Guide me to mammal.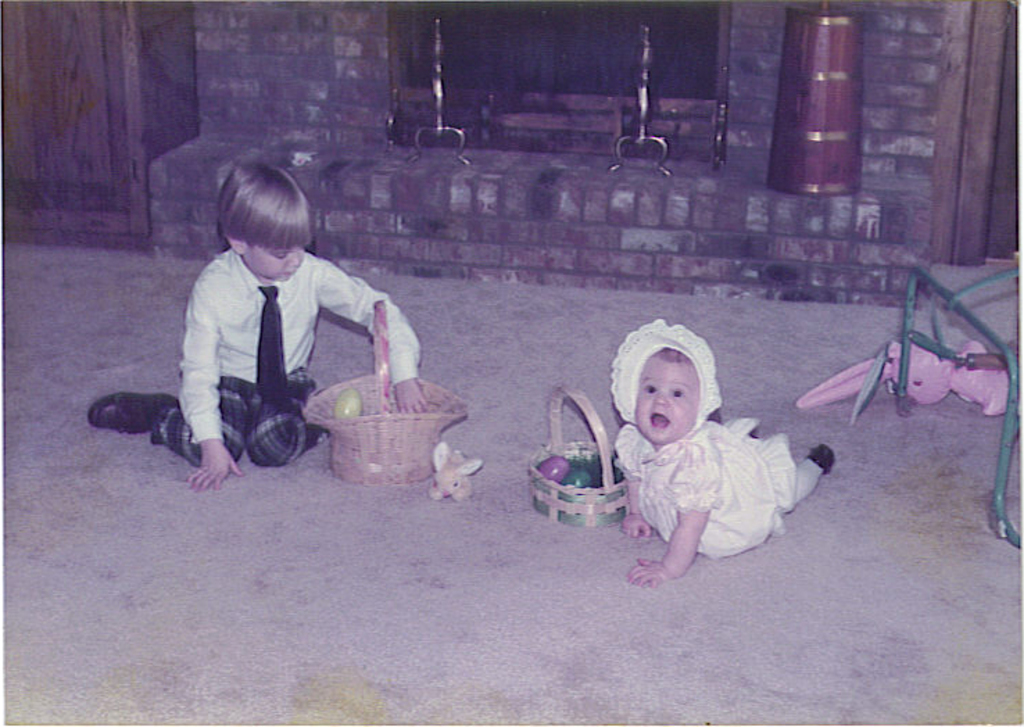
Guidance: select_region(144, 173, 413, 491).
